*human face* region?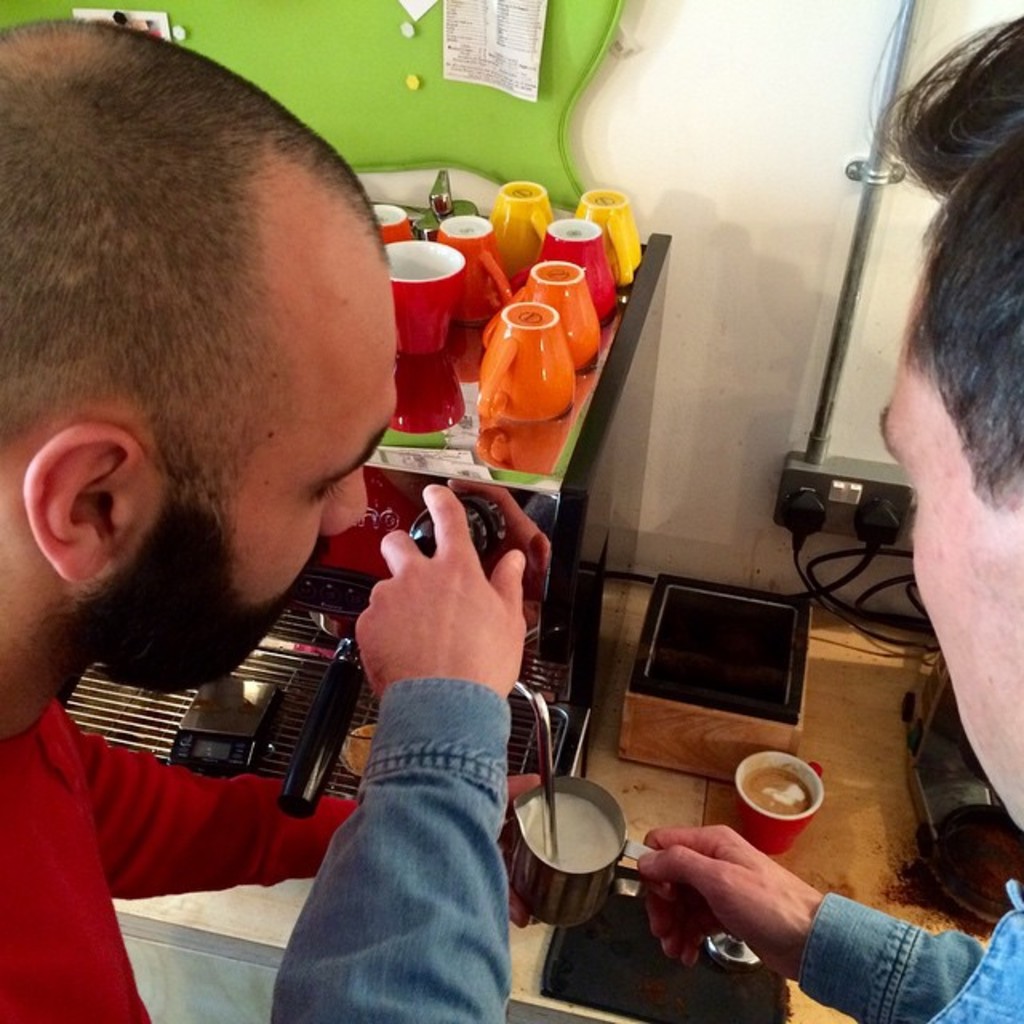
(880, 278, 1022, 826)
